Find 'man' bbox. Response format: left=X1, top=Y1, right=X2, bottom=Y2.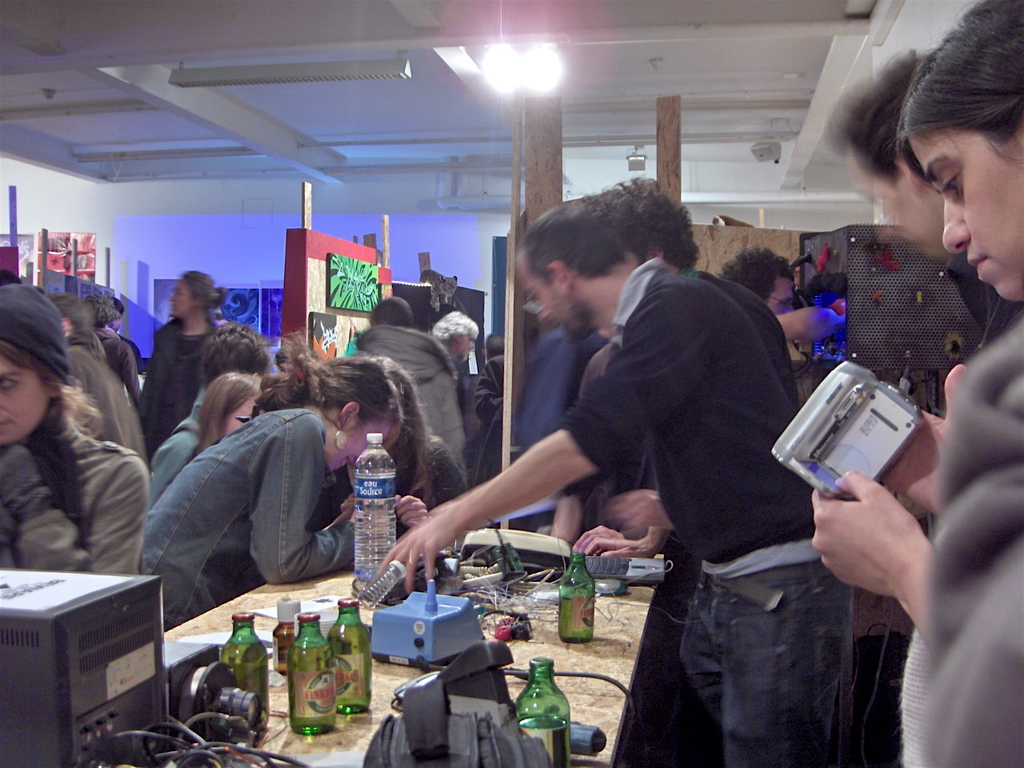
left=426, top=174, right=879, bottom=699.
